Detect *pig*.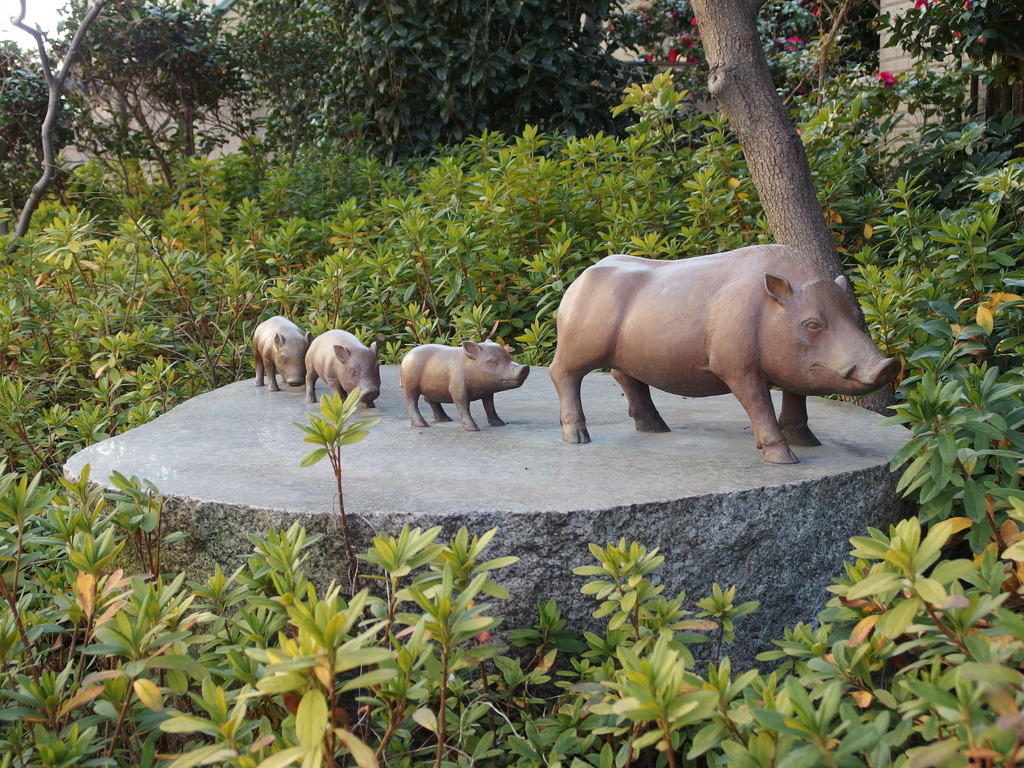
Detected at 545,243,899,467.
